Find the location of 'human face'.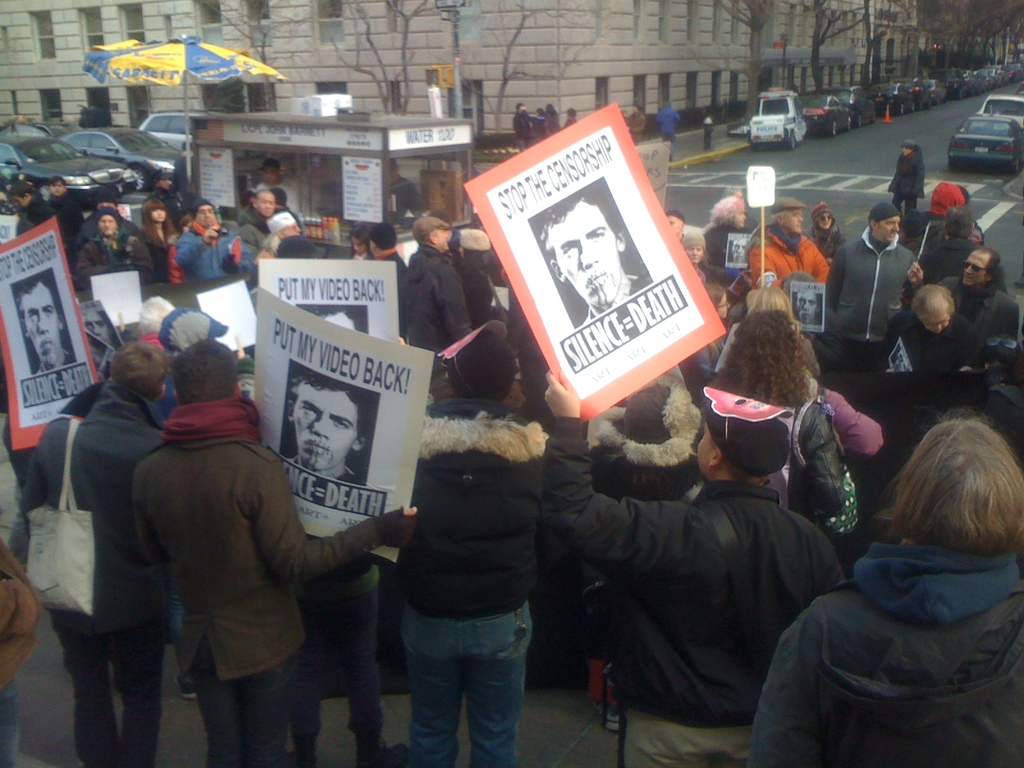
Location: detection(195, 205, 216, 227).
